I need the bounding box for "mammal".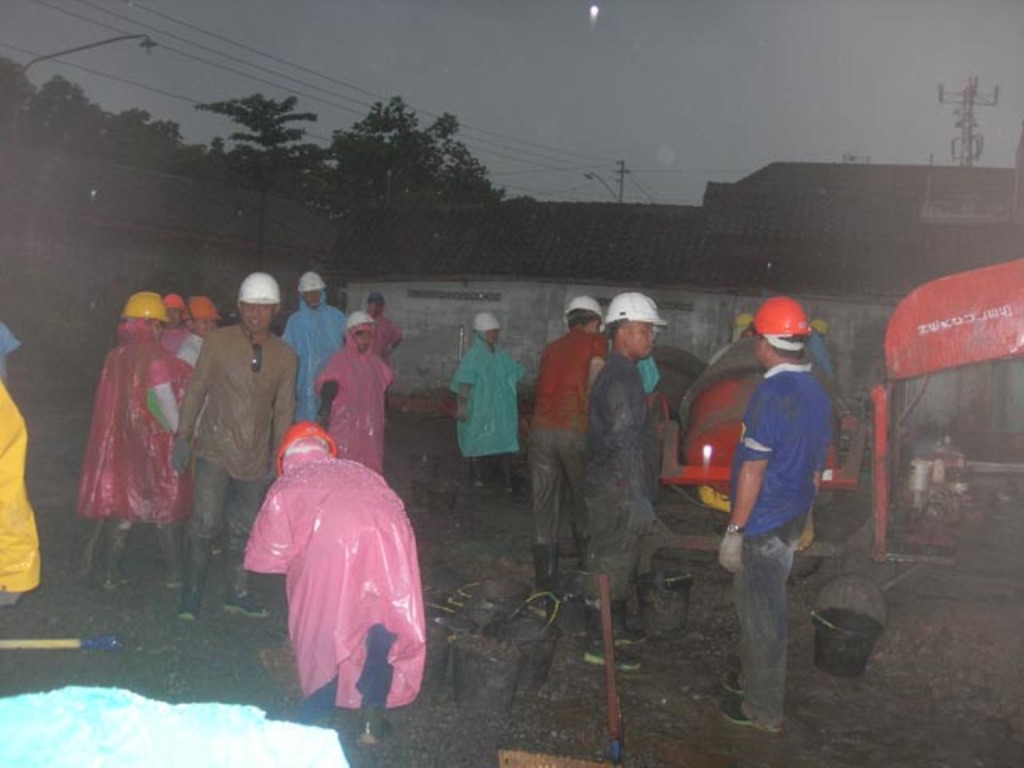
Here it is: 576,290,661,662.
